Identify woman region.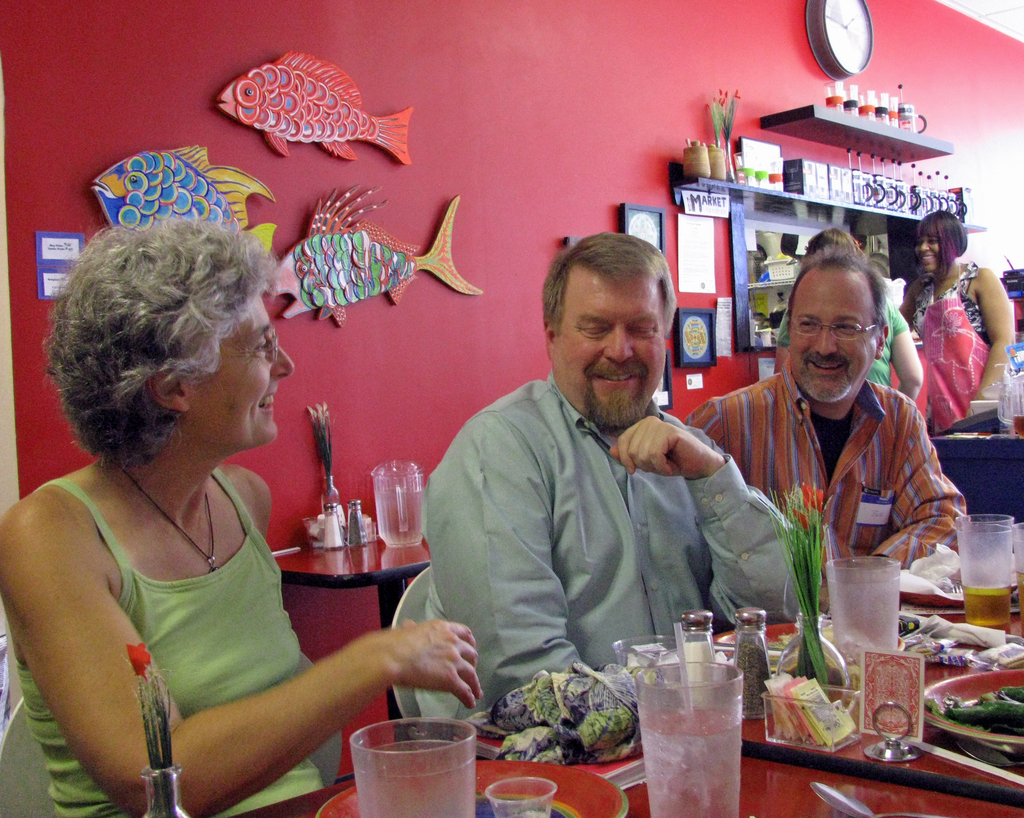
Region: rect(0, 216, 477, 817).
